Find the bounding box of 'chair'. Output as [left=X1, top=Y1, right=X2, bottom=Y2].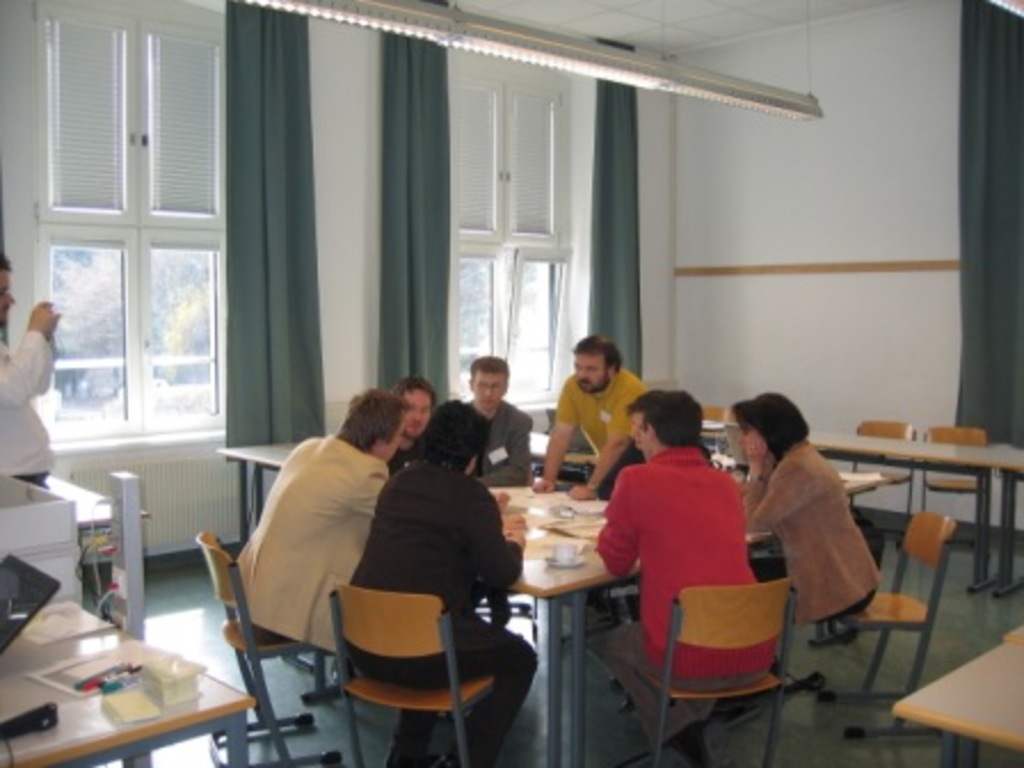
[left=197, top=535, right=350, bottom=766].
